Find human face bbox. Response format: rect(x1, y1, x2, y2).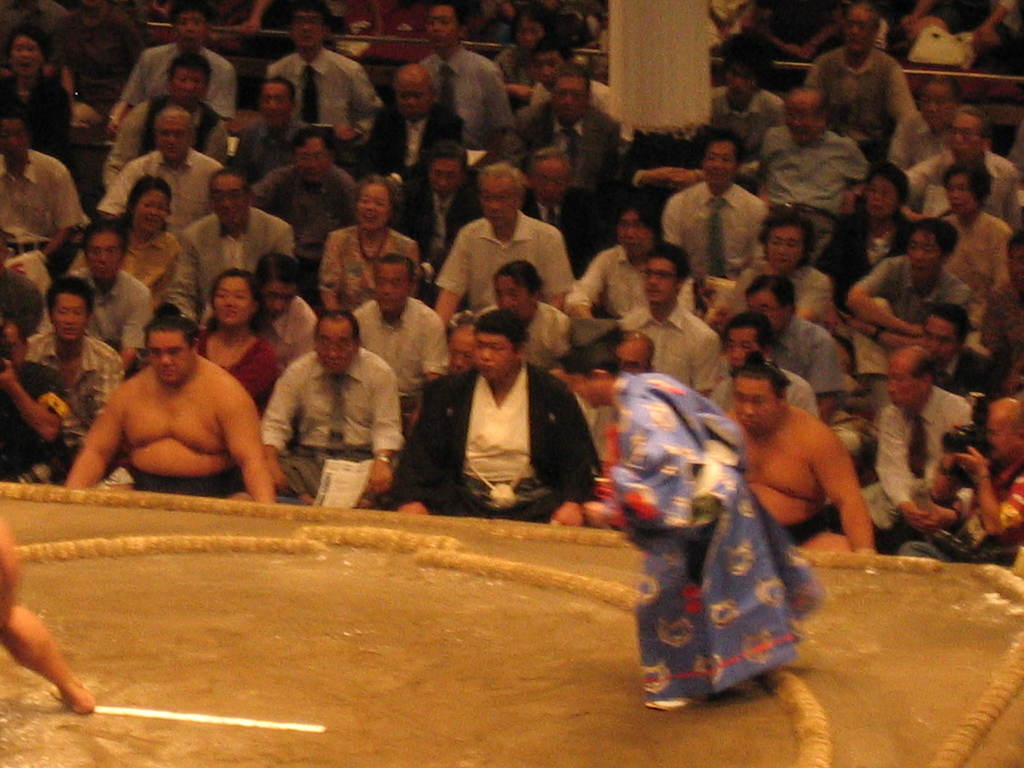
rect(531, 50, 563, 90).
